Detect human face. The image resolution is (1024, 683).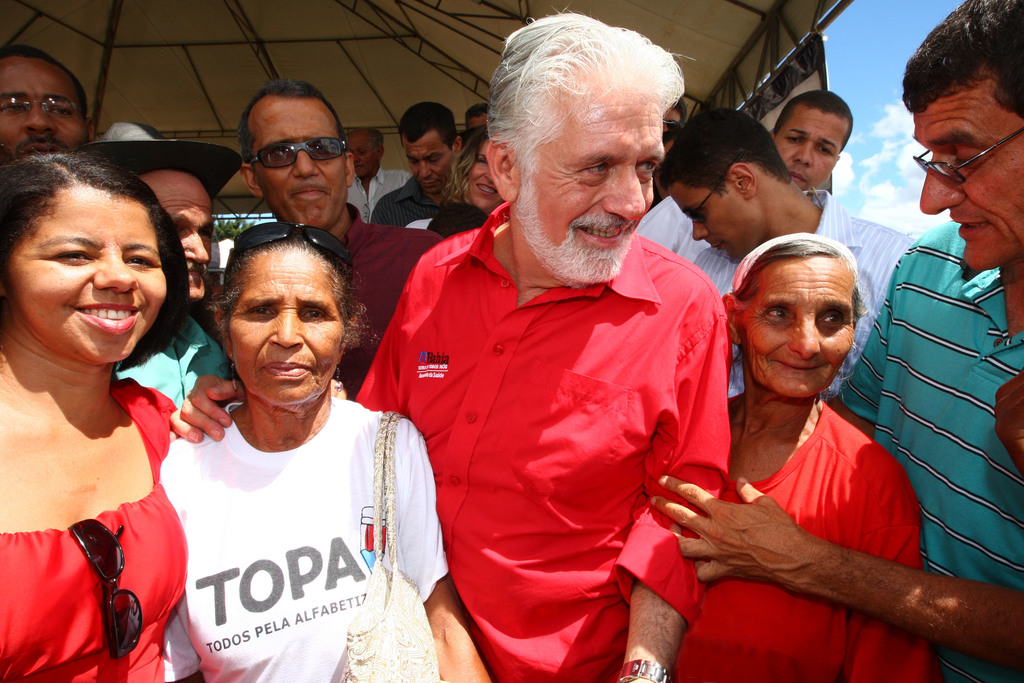
l=405, t=126, r=448, b=186.
